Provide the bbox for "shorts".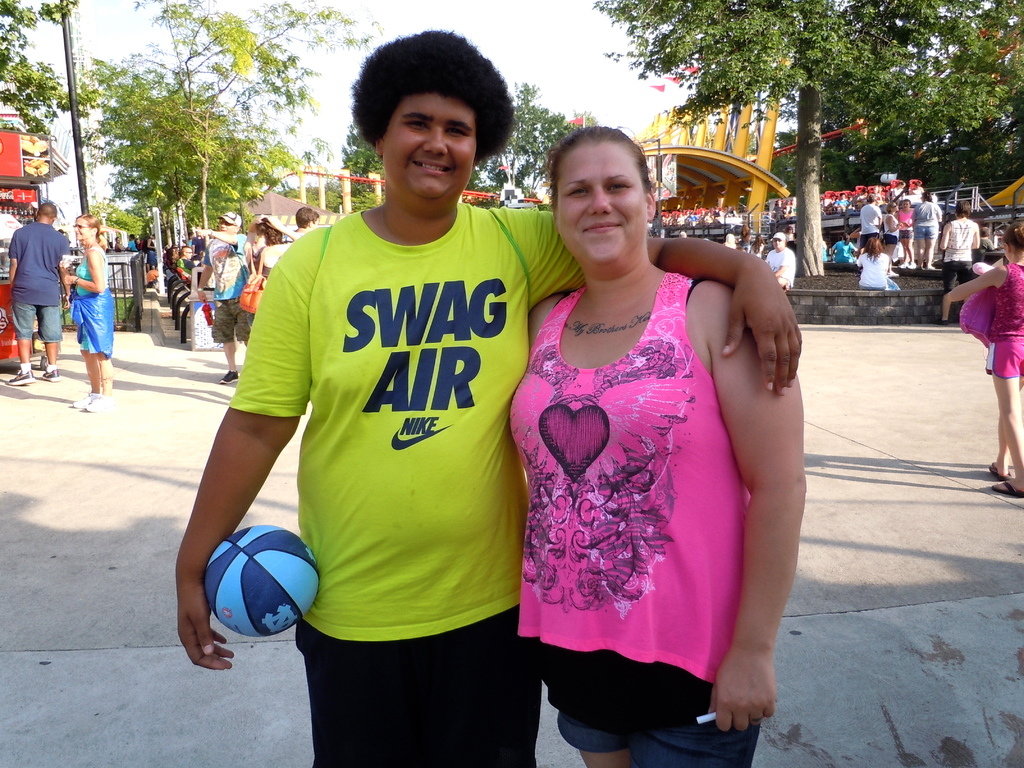
box=[900, 227, 912, 239].
